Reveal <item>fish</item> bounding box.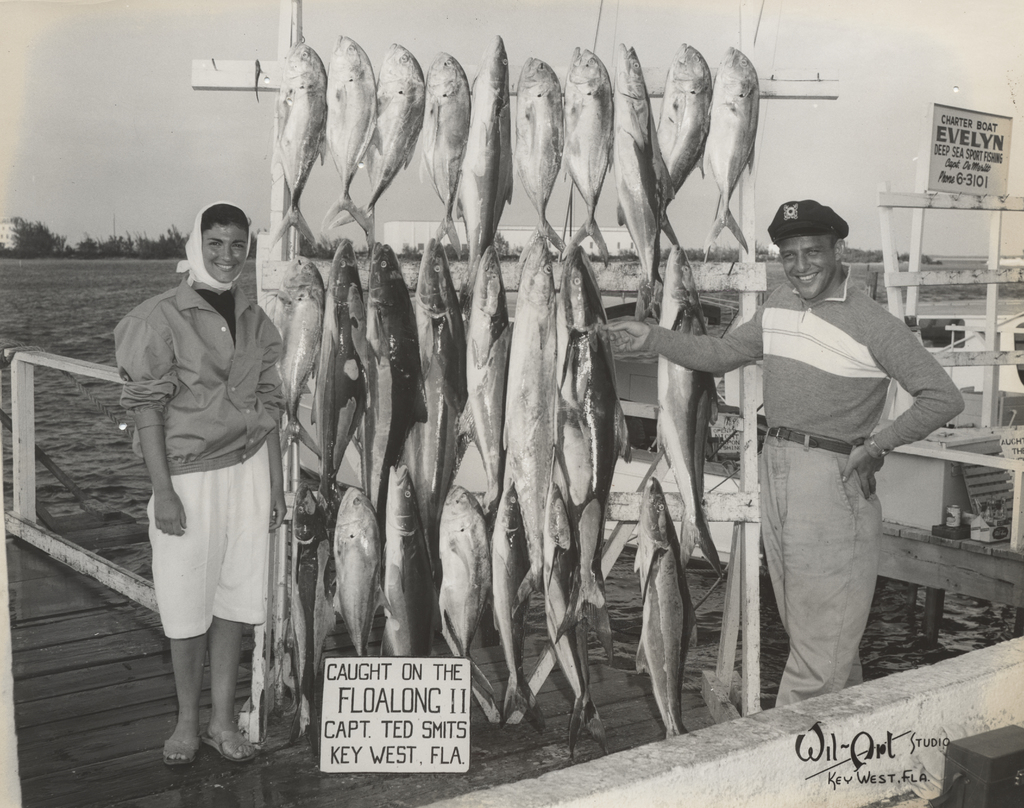
Revealed: {"left": 542, "top": 481, "right": 609, "bottom": 768}.
